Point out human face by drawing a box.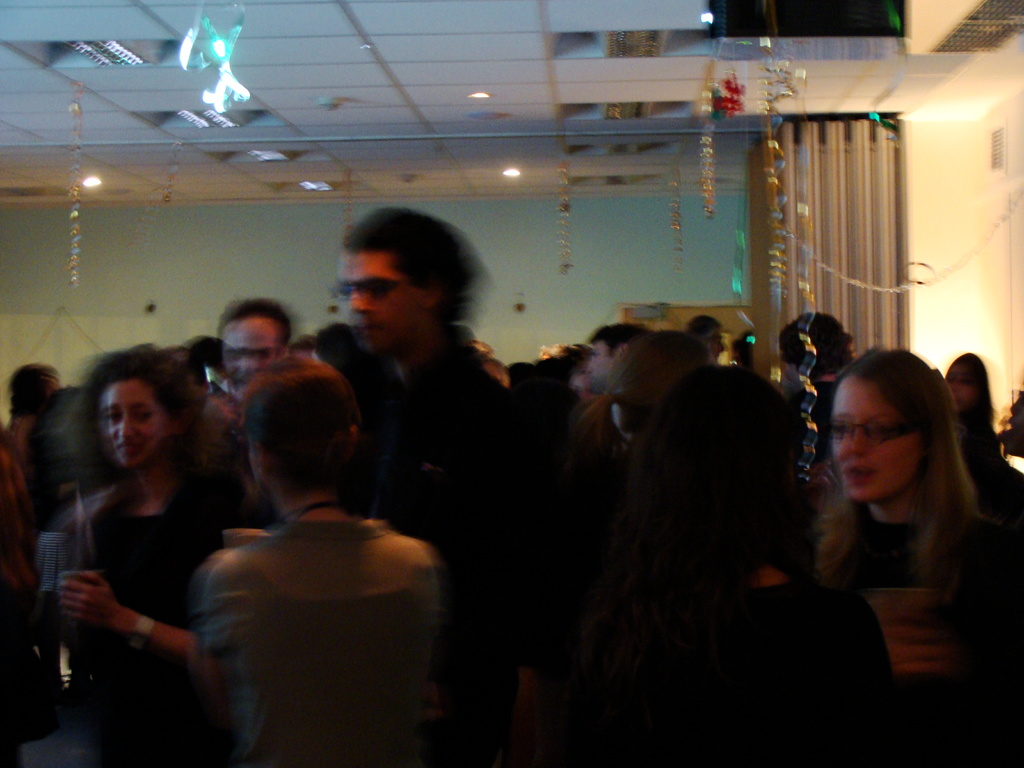
[829, 378, 919, 502].
